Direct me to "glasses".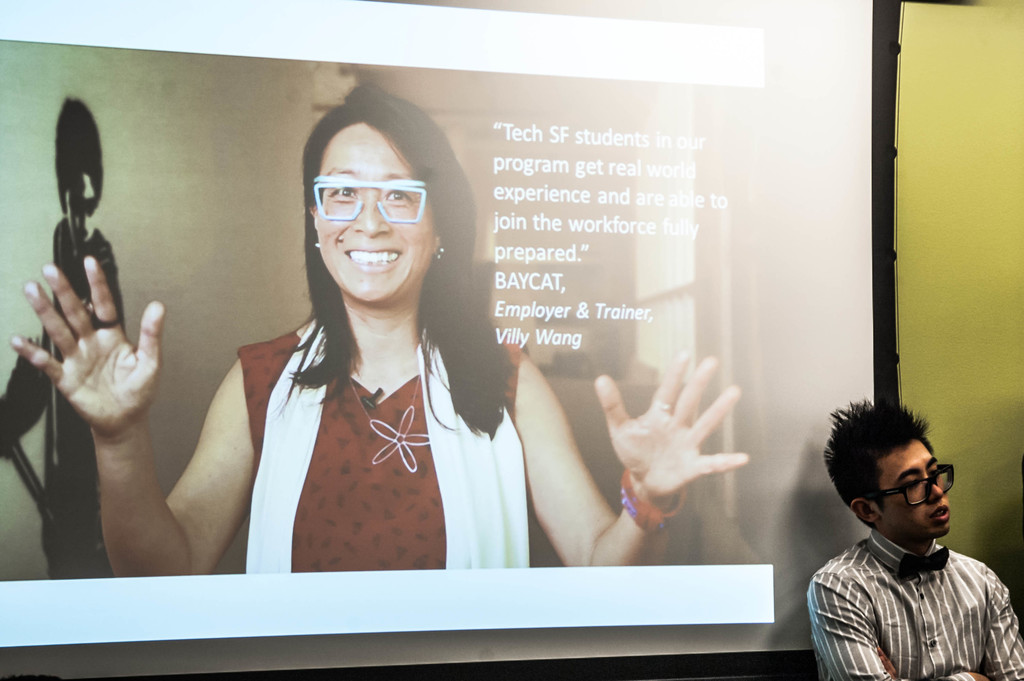
Direction: 301:174:429:227.
